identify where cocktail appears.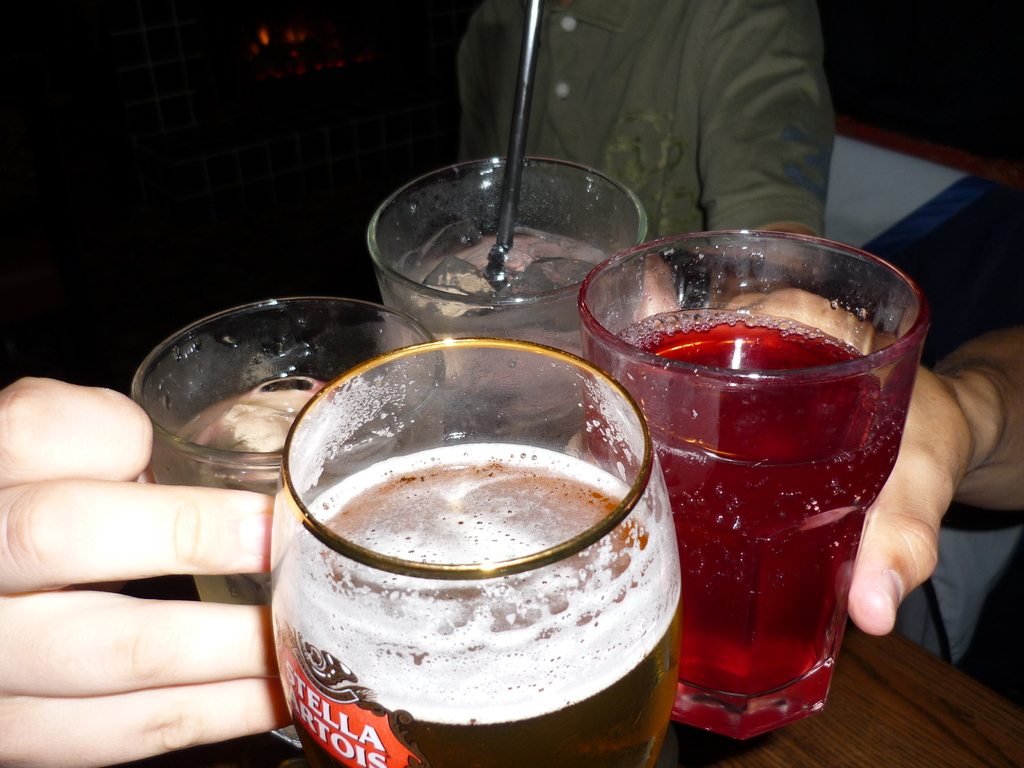
Appears at region(359, 0, 658, 447).
